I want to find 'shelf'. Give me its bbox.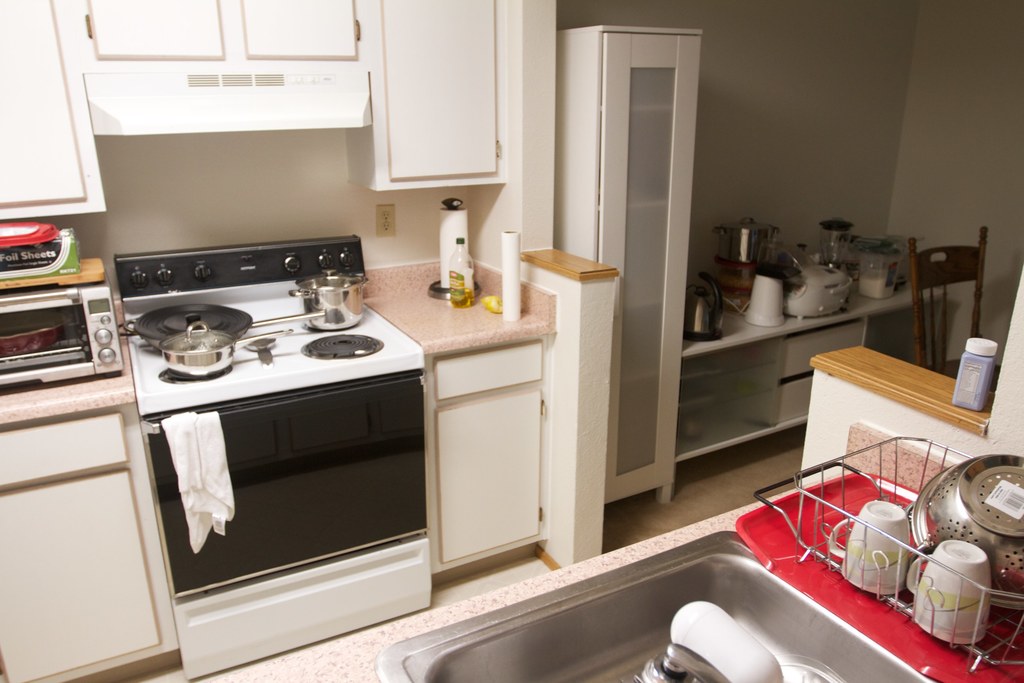
{"left": 425, "top": 386, "right": 551, "bottom": 577}.
